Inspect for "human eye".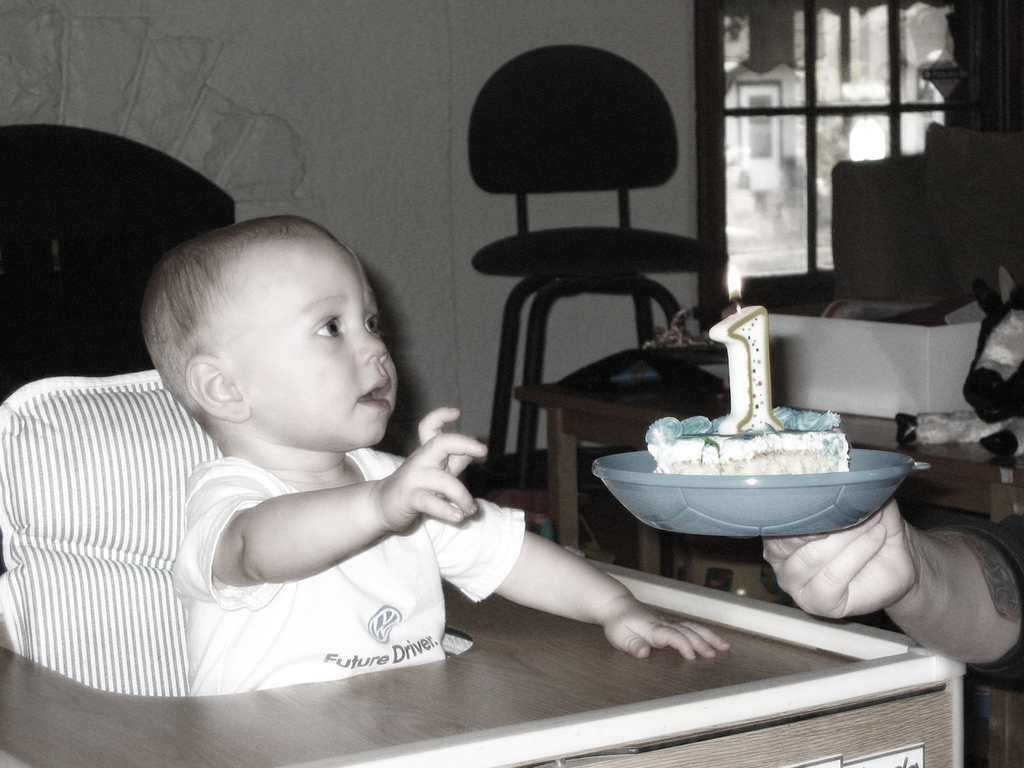
Inspection: box(364, 309, 385, 336).
